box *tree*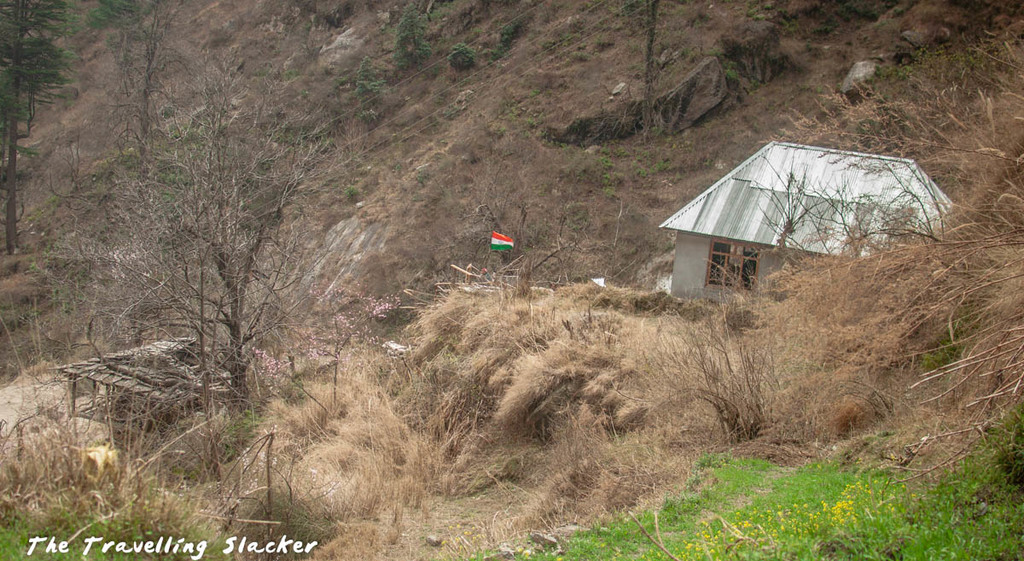
bbox=(387, 1, 429, 67)
